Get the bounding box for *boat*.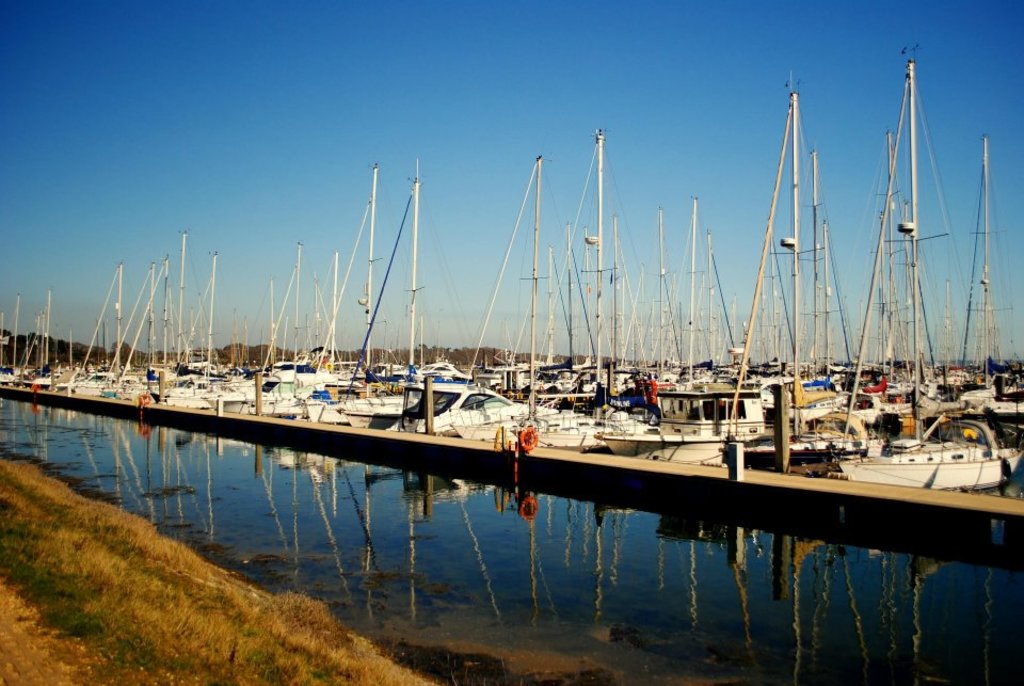
(x1=412, y1=316, x2=466, y2=385).
